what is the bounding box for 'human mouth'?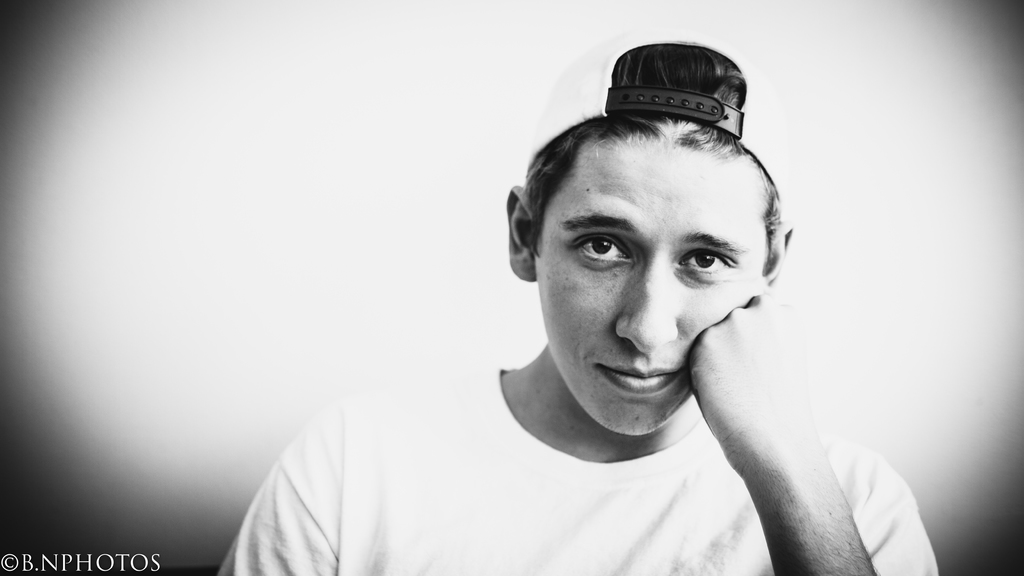
(596,368,681,392).
